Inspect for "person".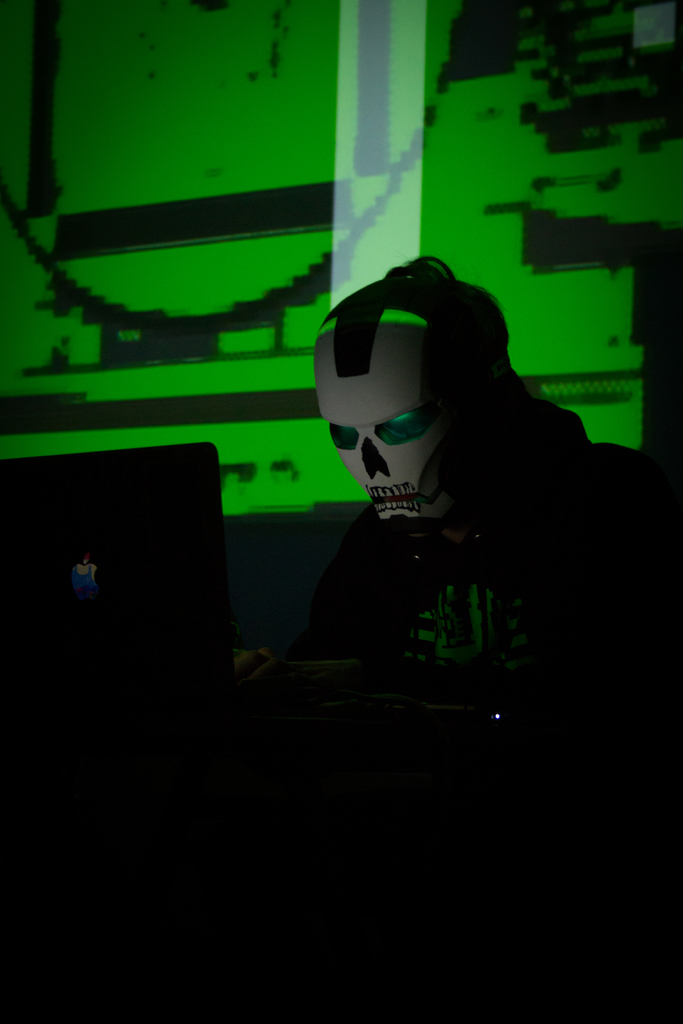
Inspection: left=224, top=263, right=614, bottom=714.
